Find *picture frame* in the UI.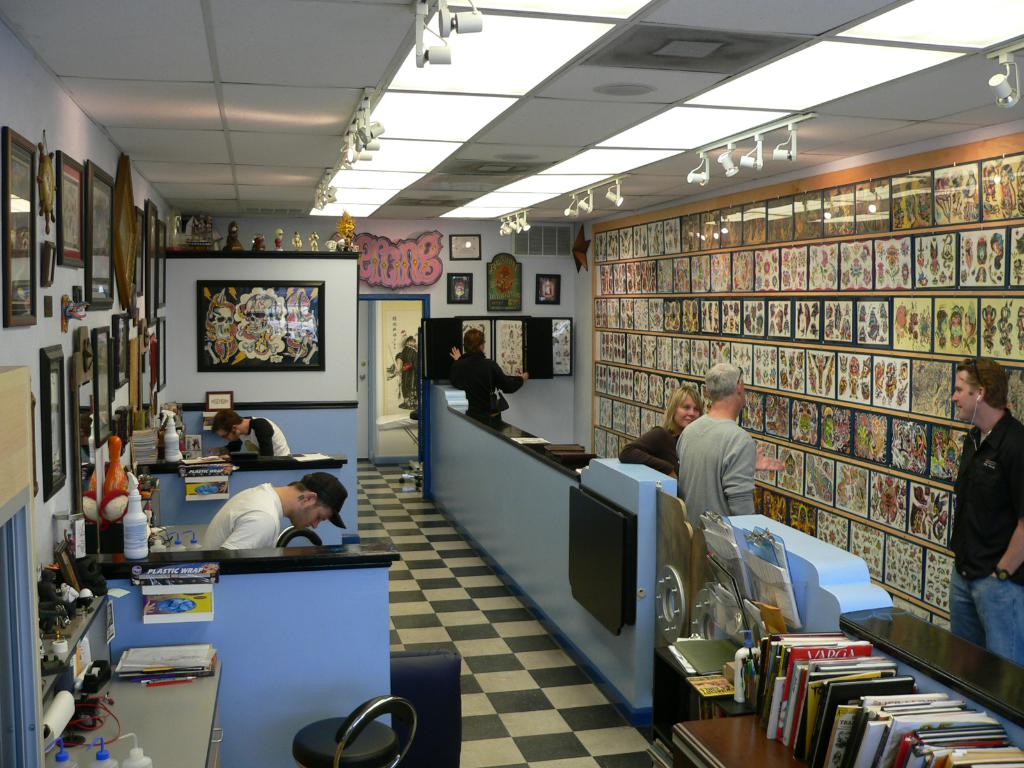
UI element at 118/152/140/307.
